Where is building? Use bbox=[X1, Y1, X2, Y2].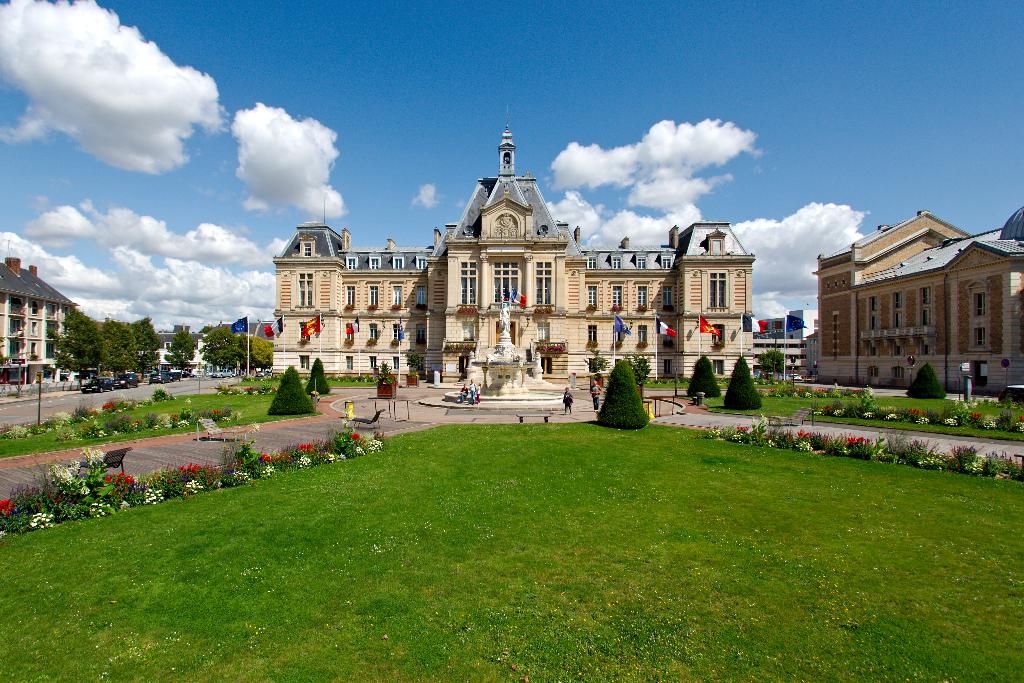
bbox=[0, 258, 79, 386].
